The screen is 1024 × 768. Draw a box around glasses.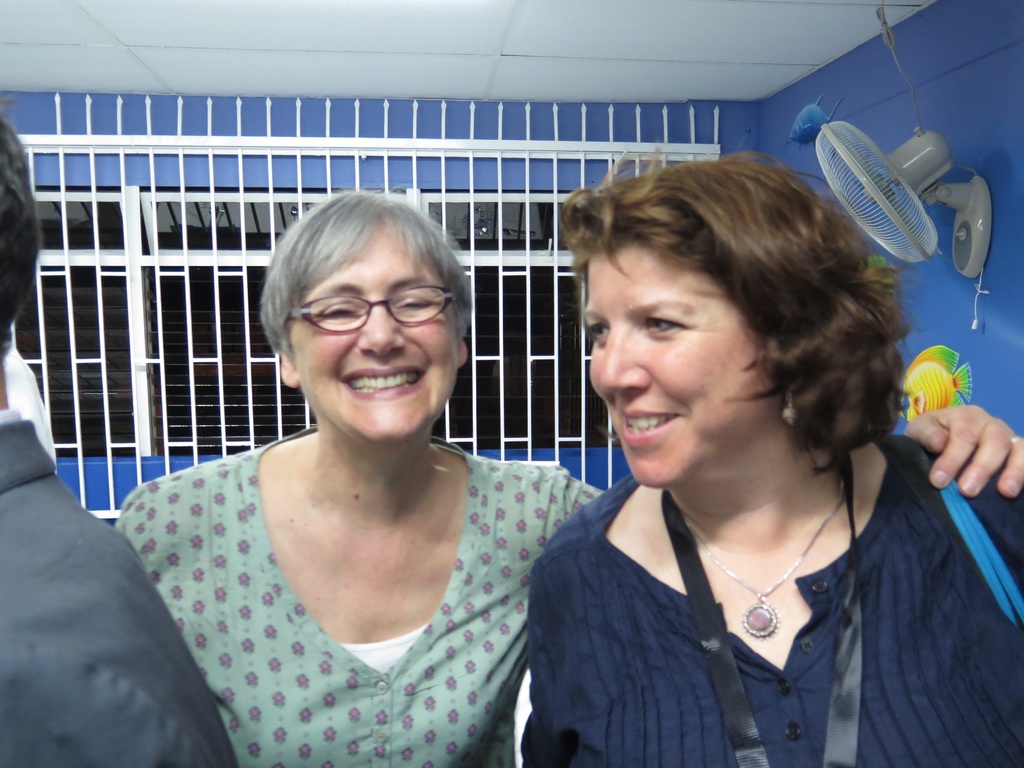
{"x1": 294, "y1": 283, "x2": 456, "y2": 337}.
